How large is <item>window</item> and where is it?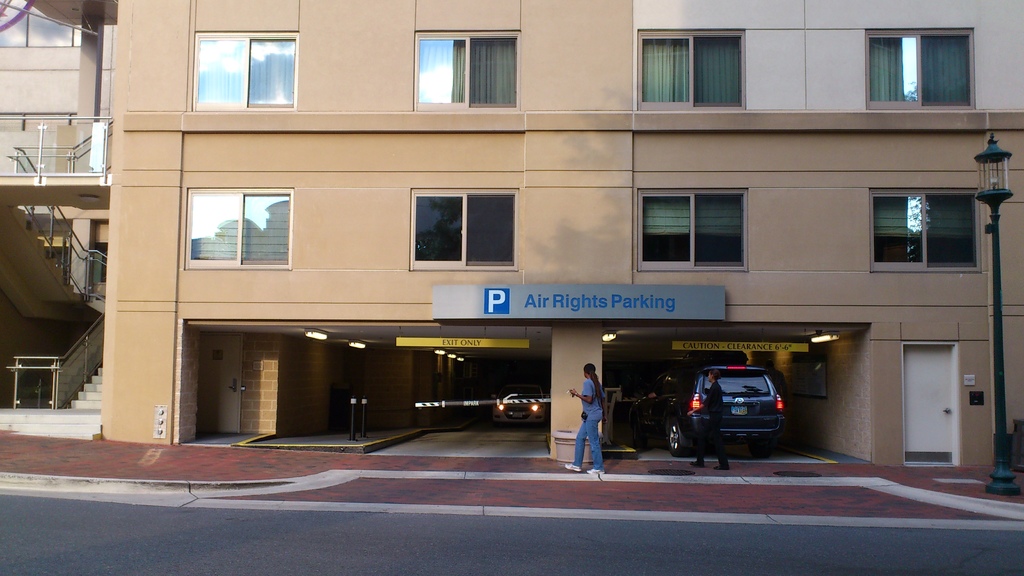
Bounding box: bbox(179, 15, 294, 109).
